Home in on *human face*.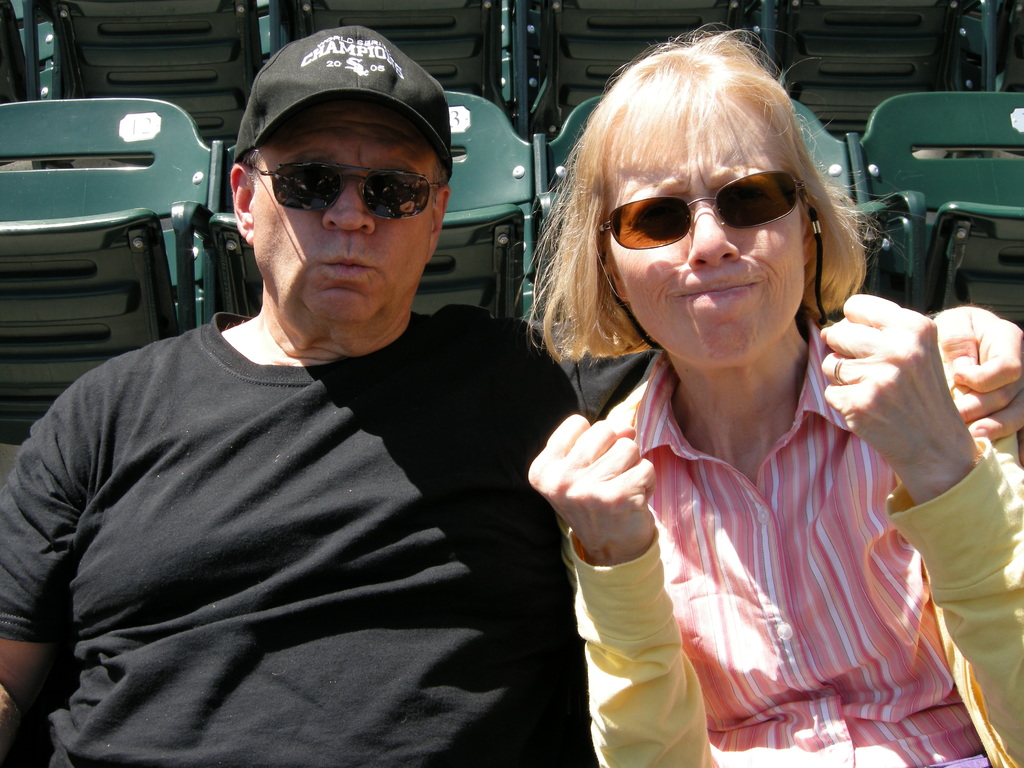
Homed in at <region>253, 100, 435, 321</region>.
